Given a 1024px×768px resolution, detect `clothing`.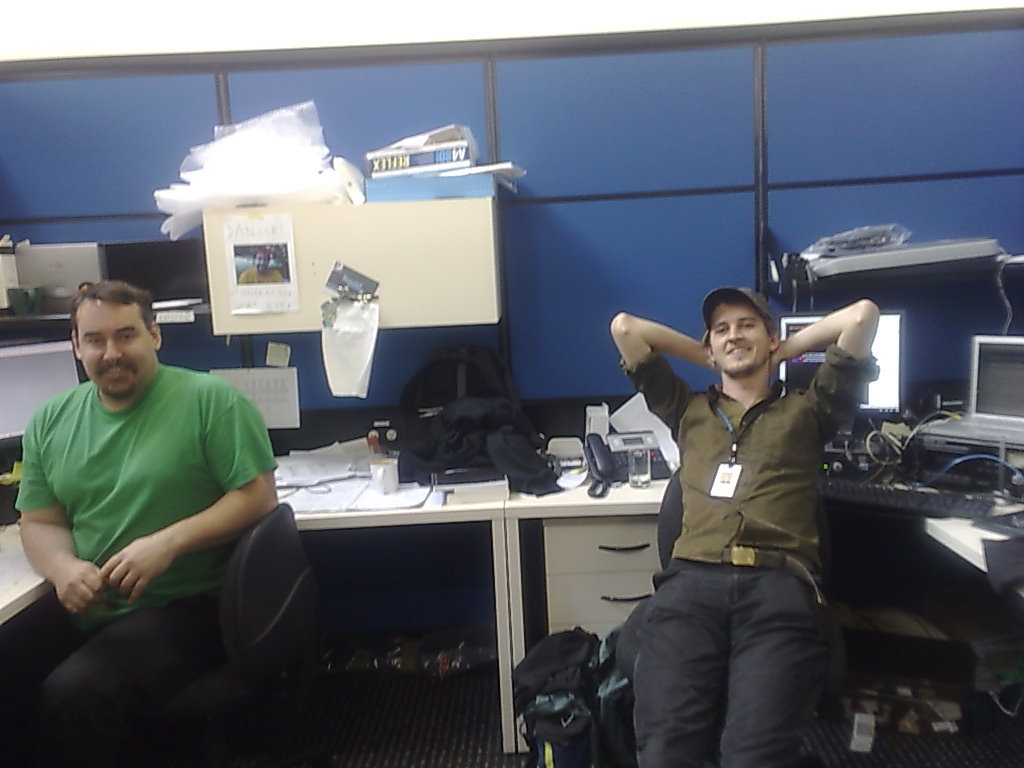
bbox=(10, 566, 215, 757).
